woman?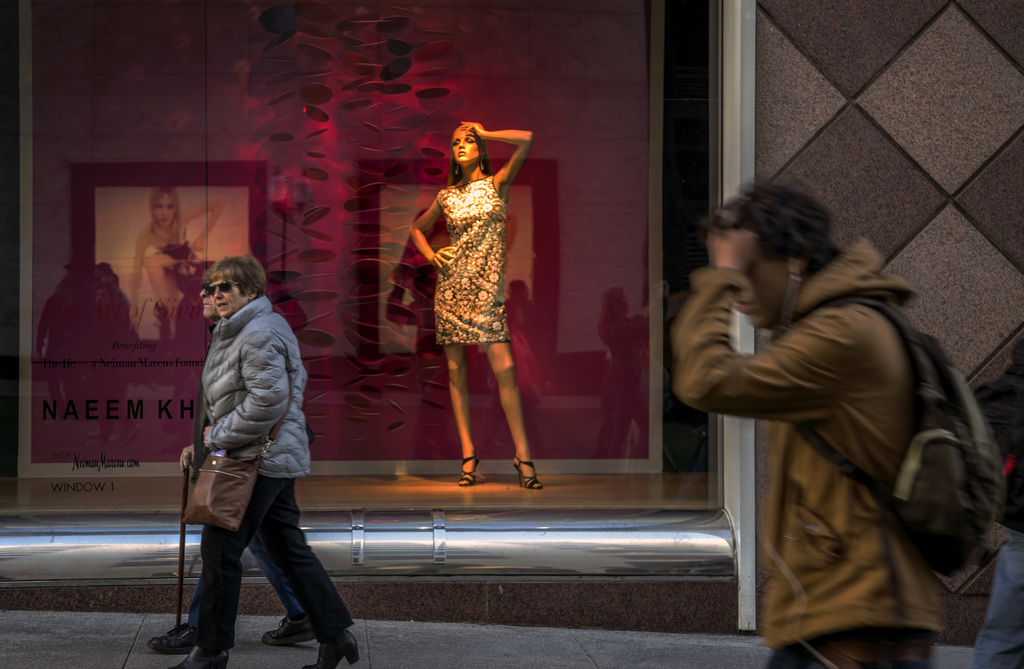
[left=130, top=186, right=225, bottom=337]
